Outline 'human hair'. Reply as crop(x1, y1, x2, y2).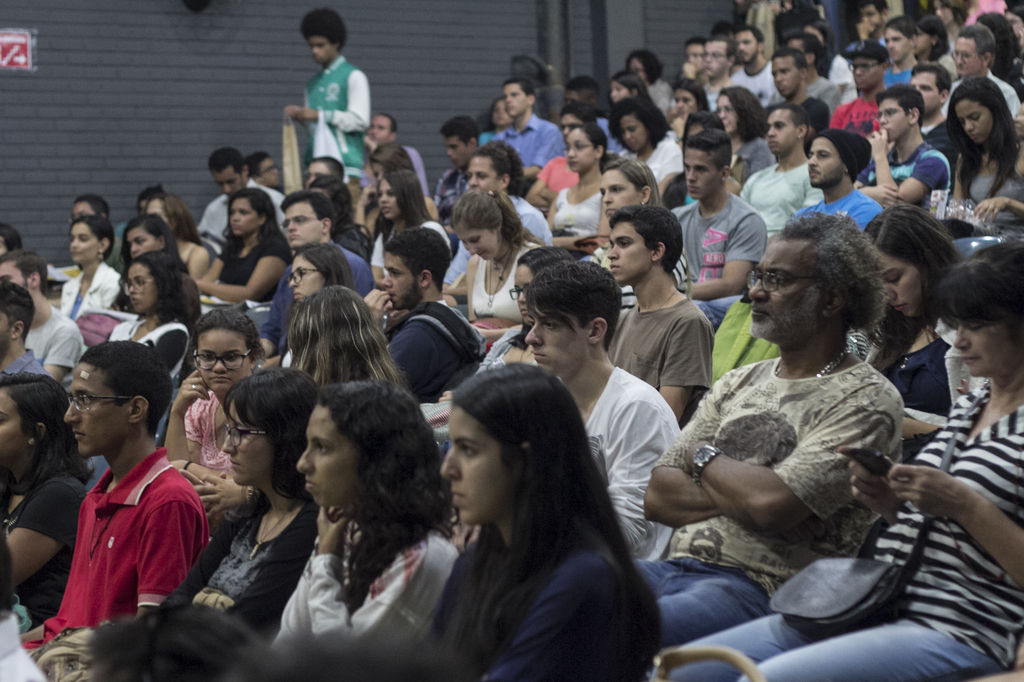
crop(947, 77, 1021, 190).
